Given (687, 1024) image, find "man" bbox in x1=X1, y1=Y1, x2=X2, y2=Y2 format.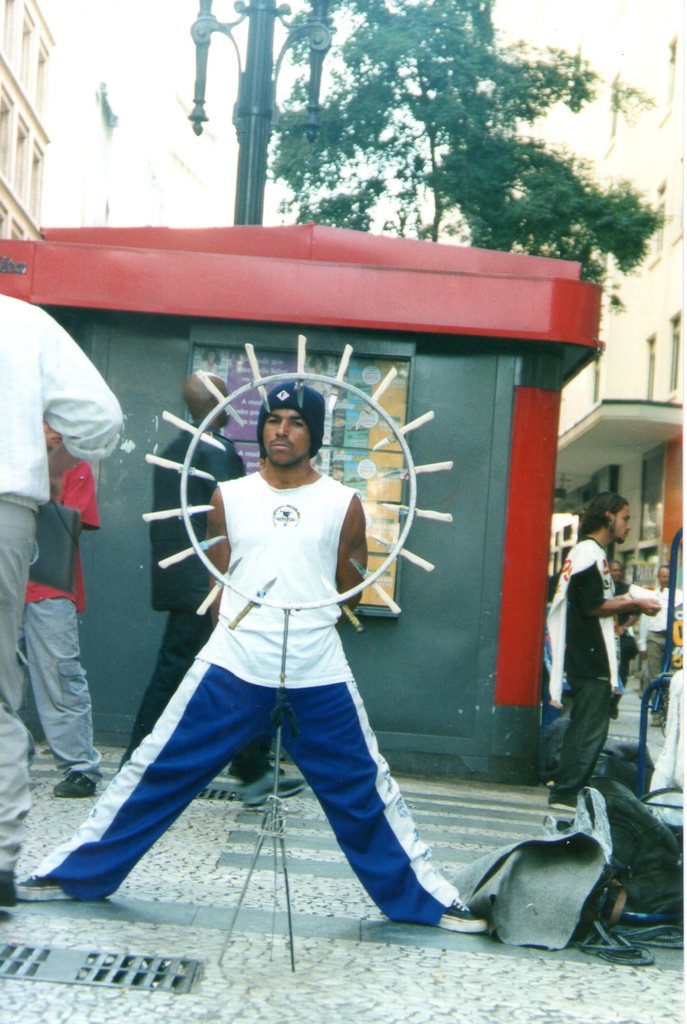
x1=116, y1=371, x2=309, y2=806.
